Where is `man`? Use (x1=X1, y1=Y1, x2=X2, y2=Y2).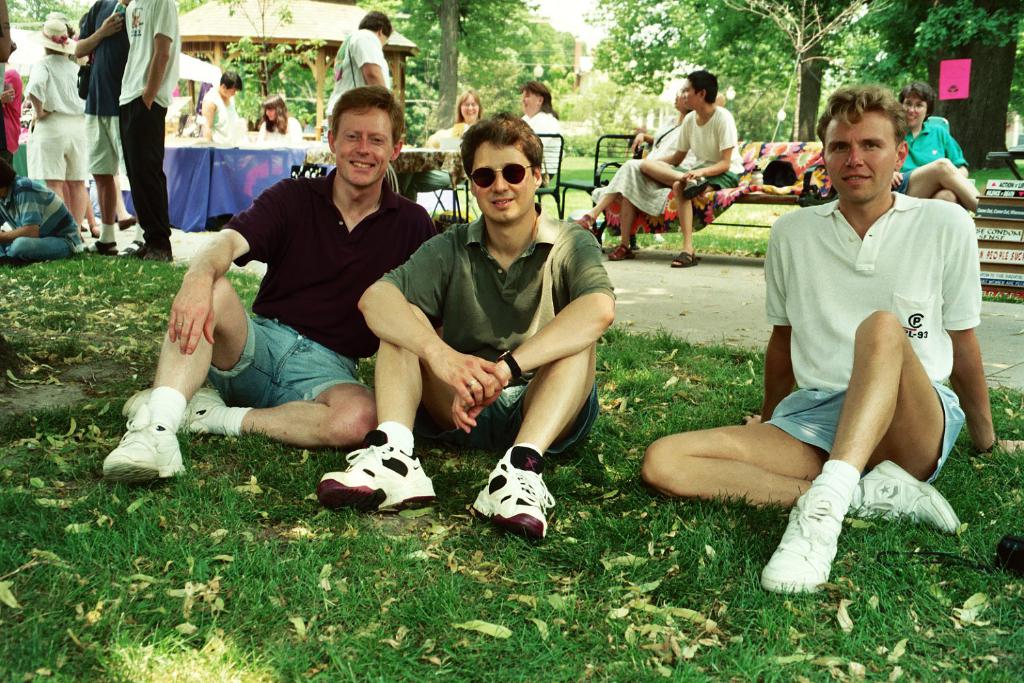
(x1=123, y1=0, x2=178, y2=259).
